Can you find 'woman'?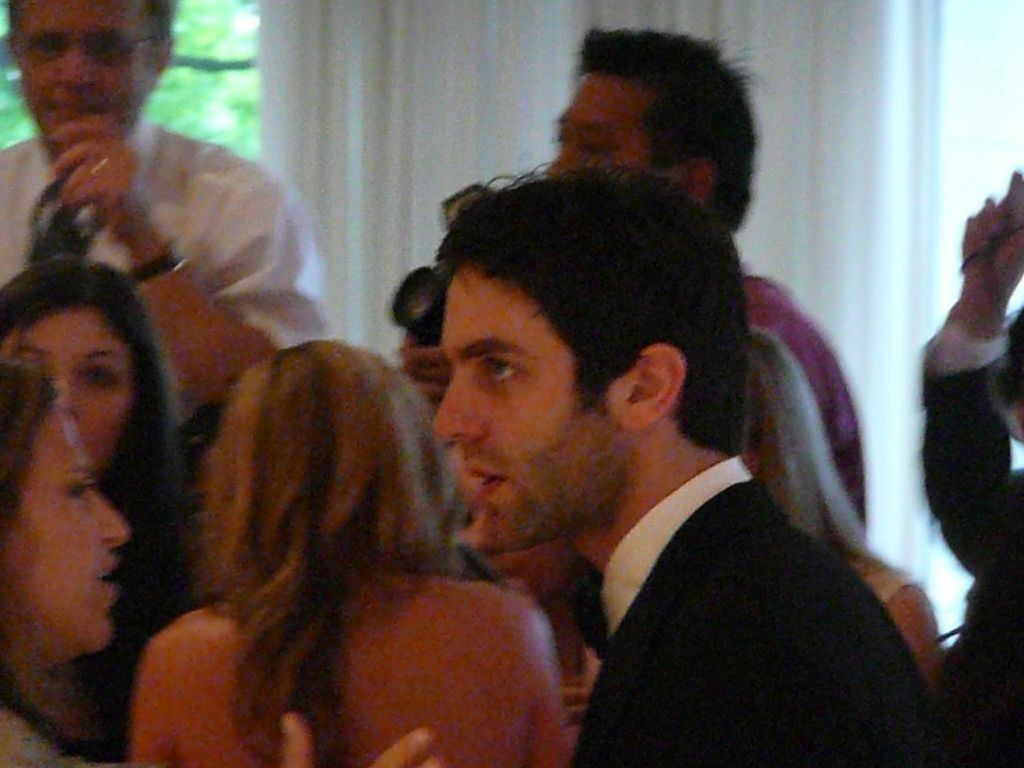
Yes, bounding box: (125,338,575,767).
